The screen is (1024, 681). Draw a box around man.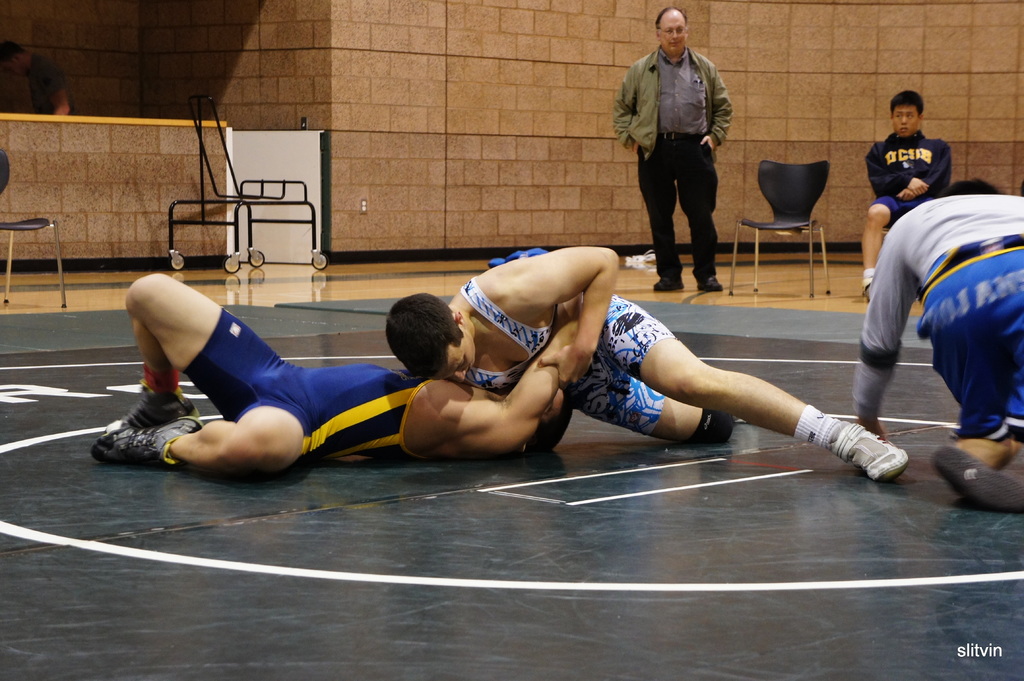
612/8/733/294.
